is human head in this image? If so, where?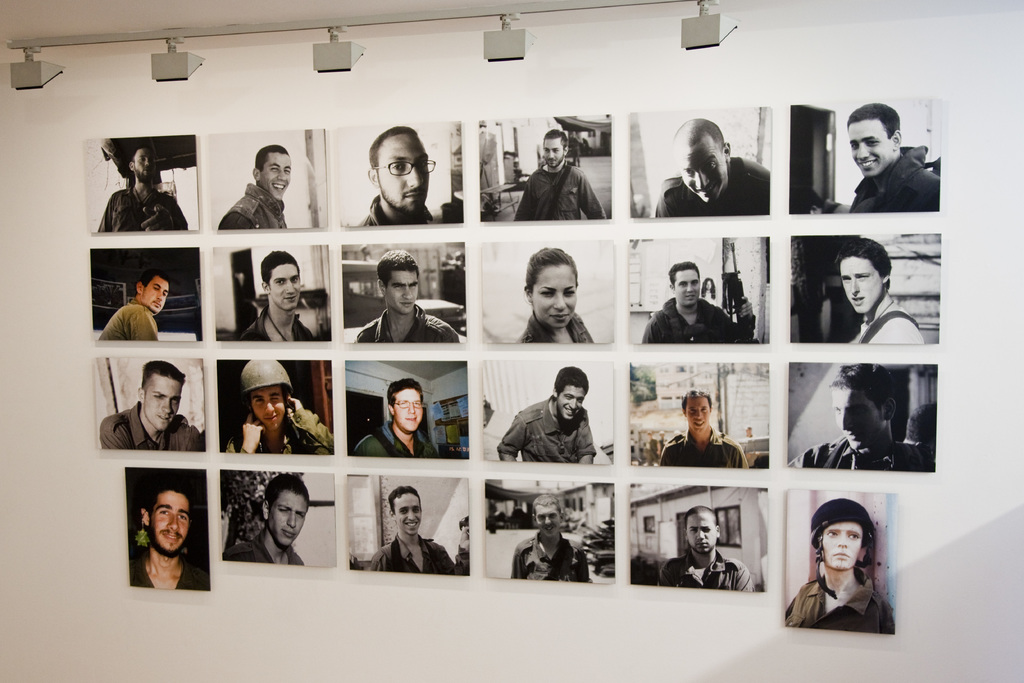
Yes, at l=140, t=484, r=196, b=555.
